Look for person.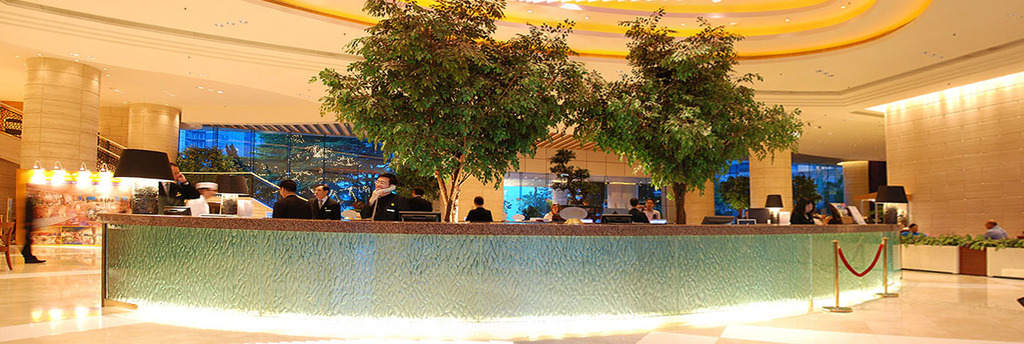
Found: (left=979, top=220, right=1009, bottom=236).
